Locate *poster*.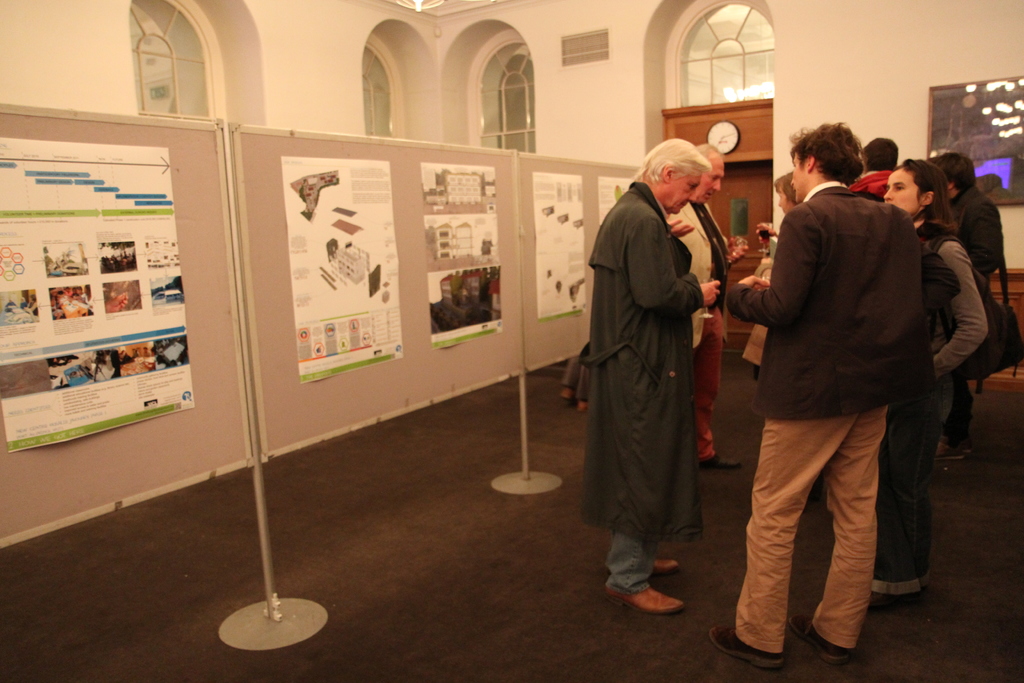
Bounding box: left=0, top=147, right=203, bottom=448.
